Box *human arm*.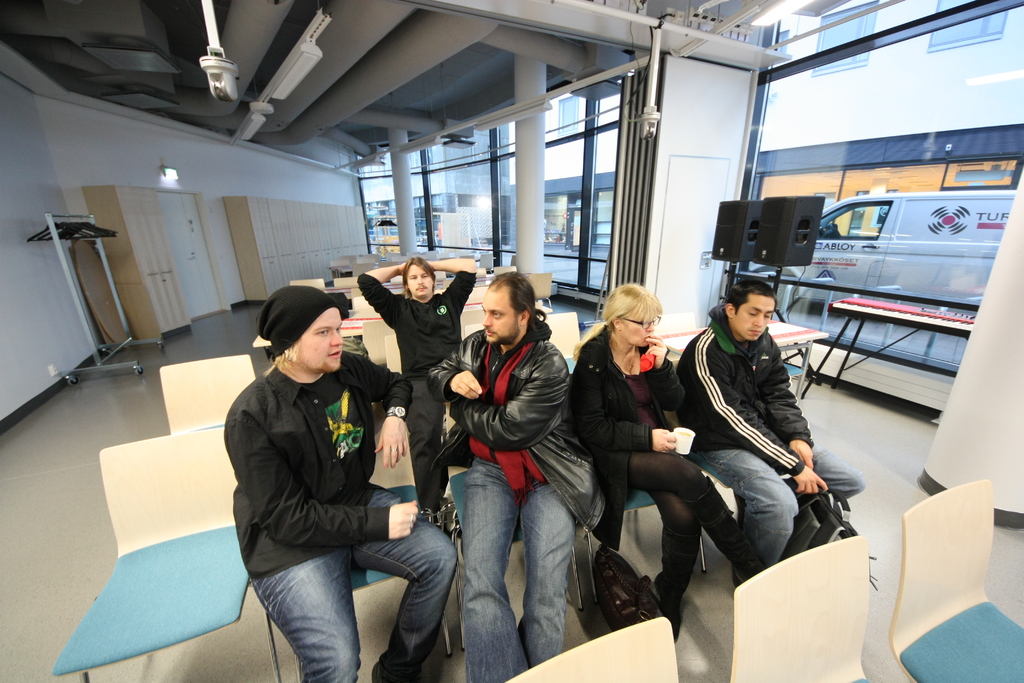
{"x1": 691, "y1": 345, "x2": 827, "y2": 495}.
